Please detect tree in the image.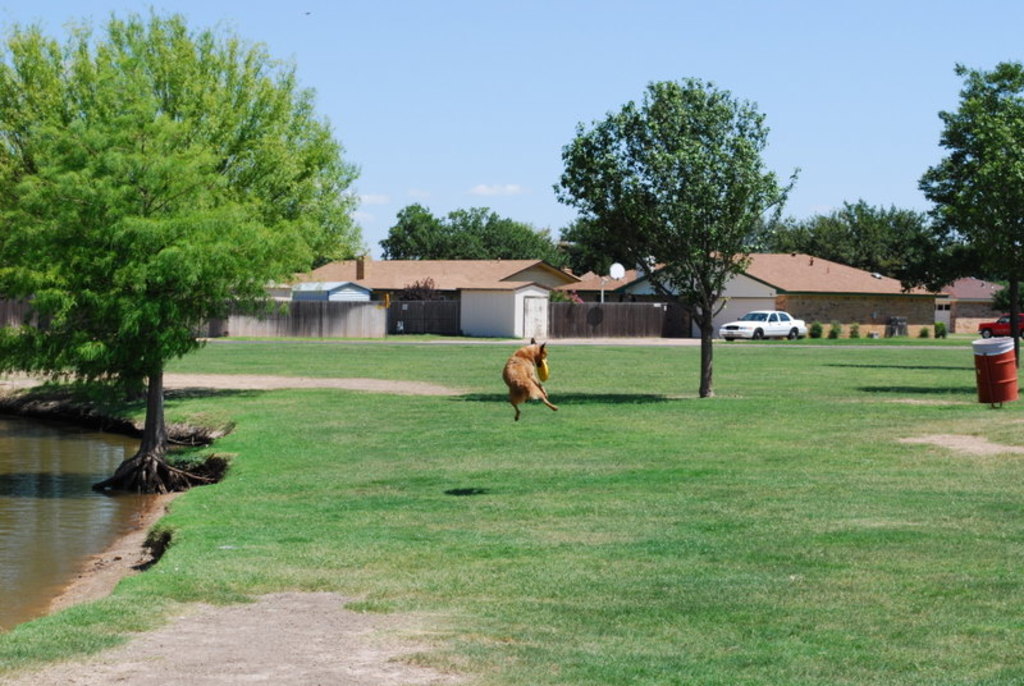
select_region(760, 198, 973, 283).
